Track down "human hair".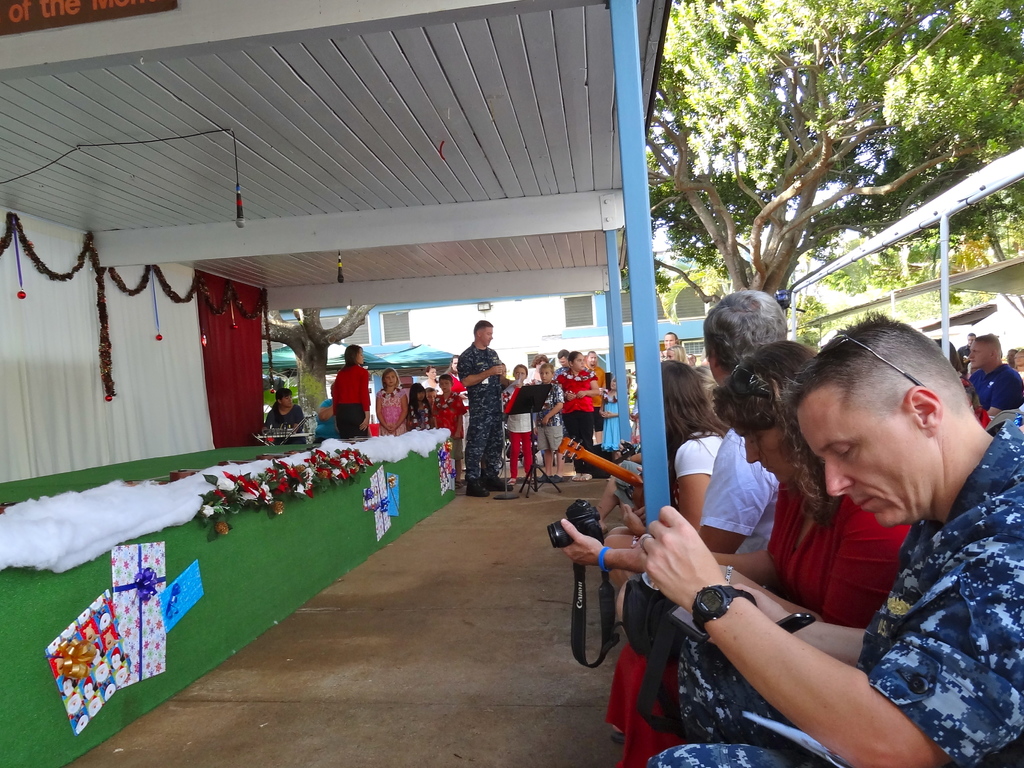
Tracked to 382 371 401 392.
